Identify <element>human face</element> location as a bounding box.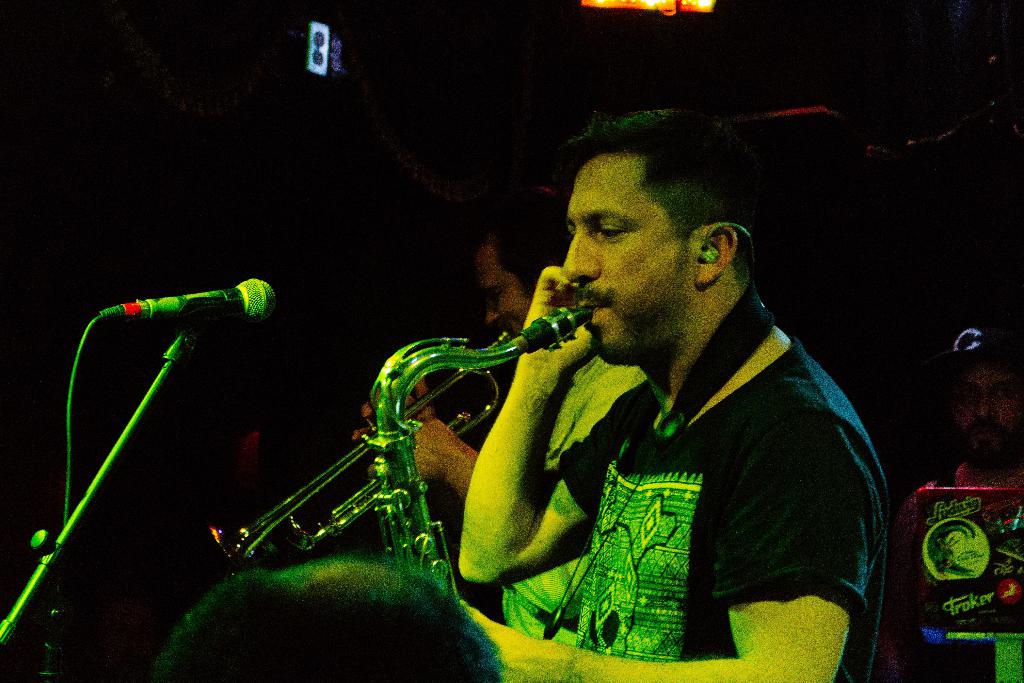
(472,242,532,335).
